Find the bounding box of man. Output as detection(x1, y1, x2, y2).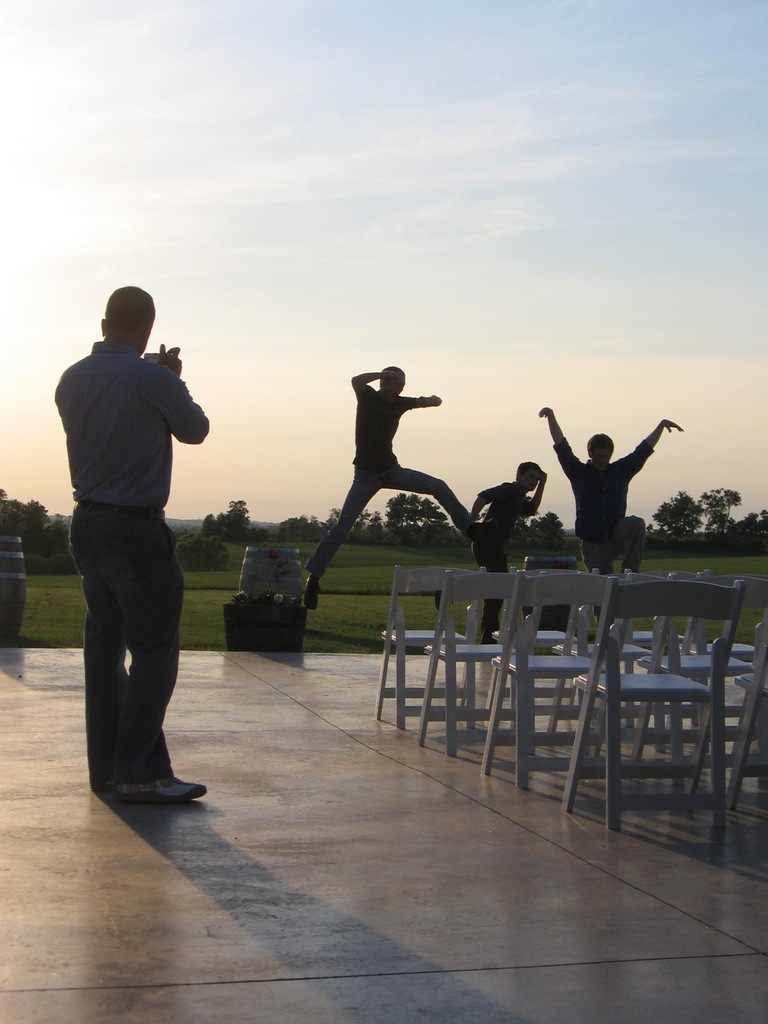
detection(465, 463, 549, 631).
